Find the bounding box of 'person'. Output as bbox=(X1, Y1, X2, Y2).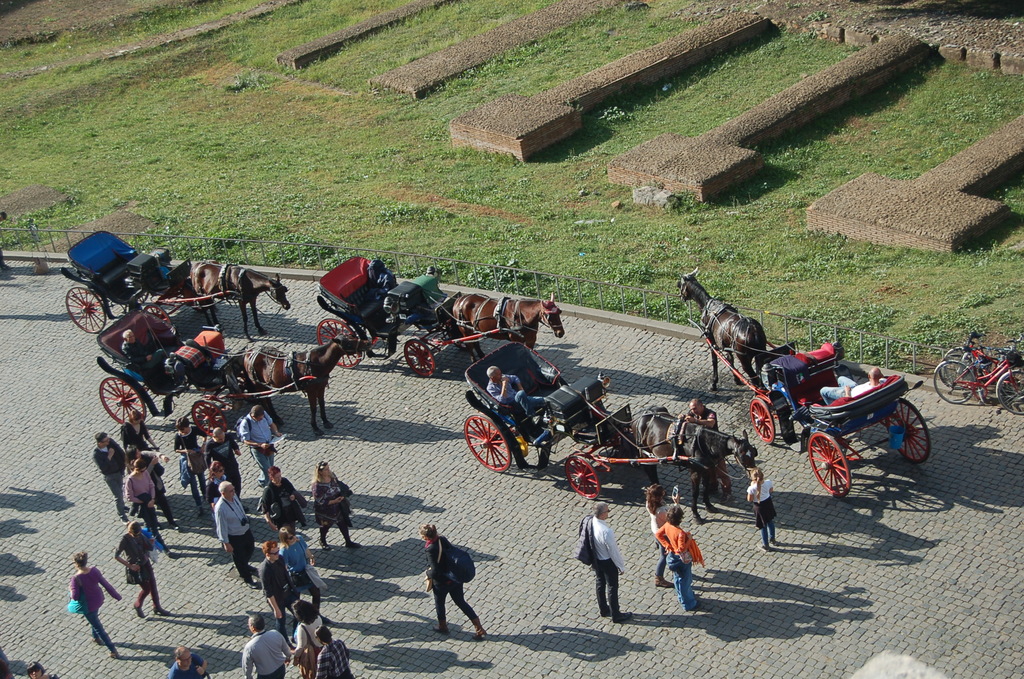
bbox=(746, 468, 776, 553).
